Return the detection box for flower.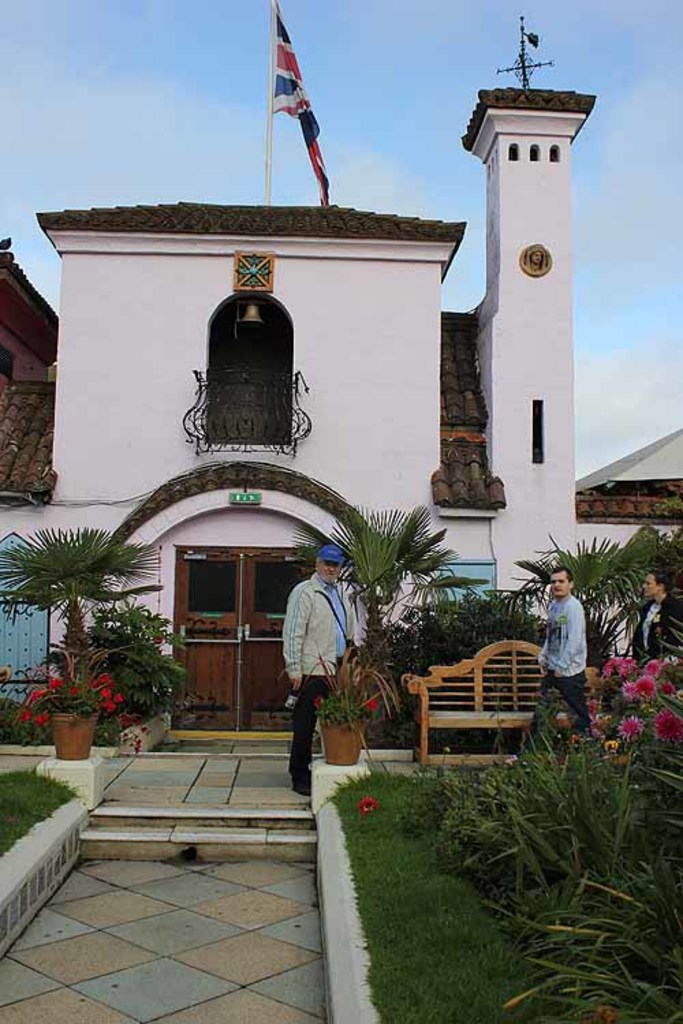
Rect(311, 692, 326, 710).
